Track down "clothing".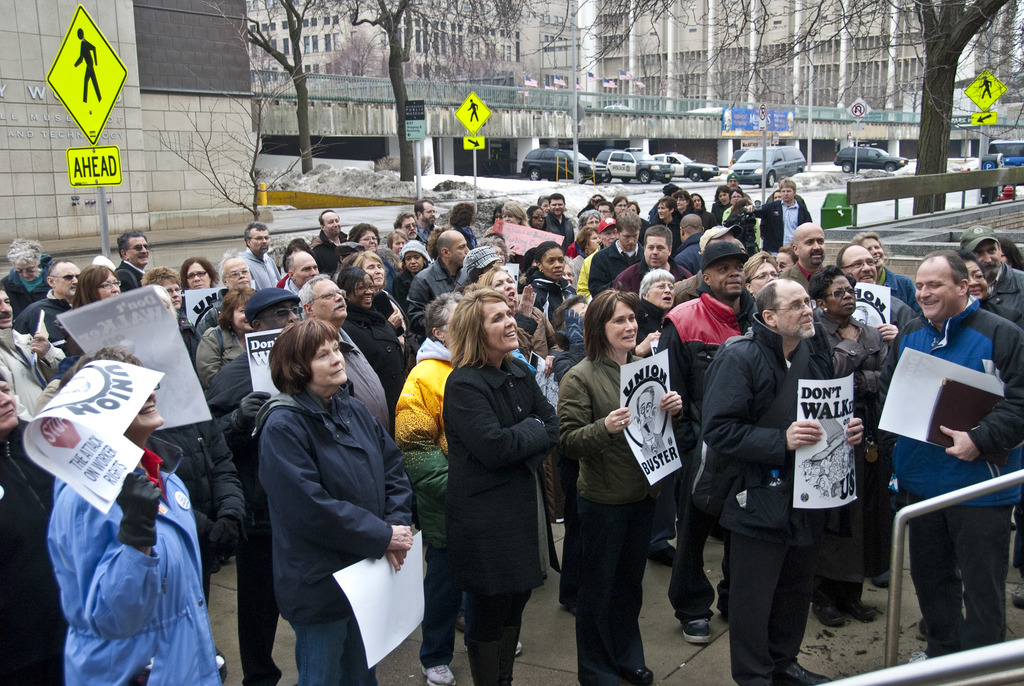
Tracked to (615,261,694,298).
